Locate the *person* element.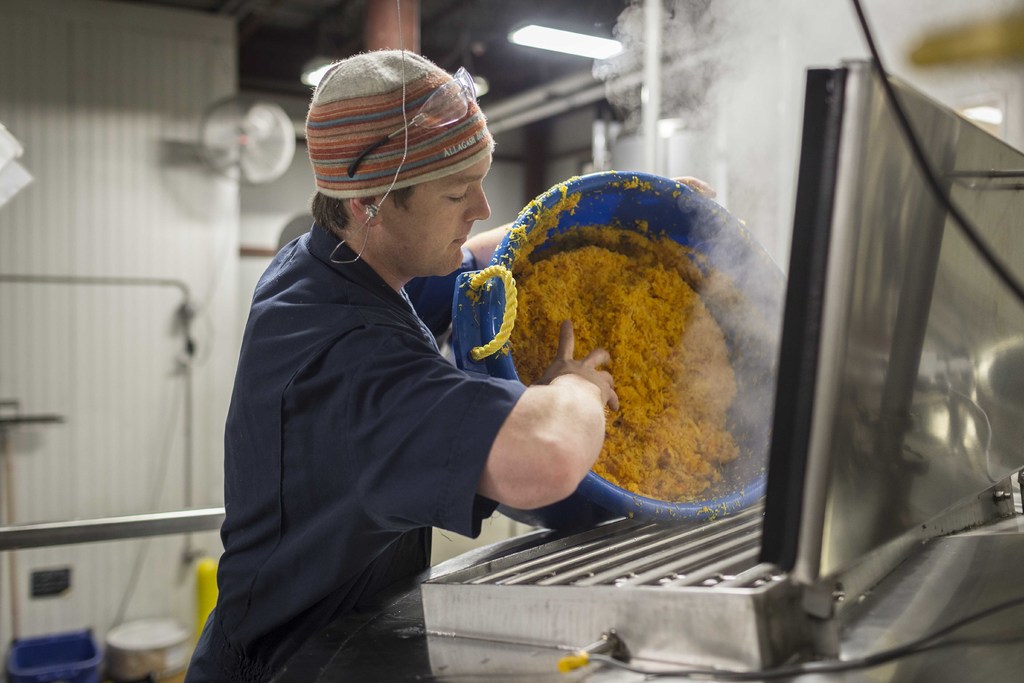
Element bbox: [222, 62, 616, 663].
